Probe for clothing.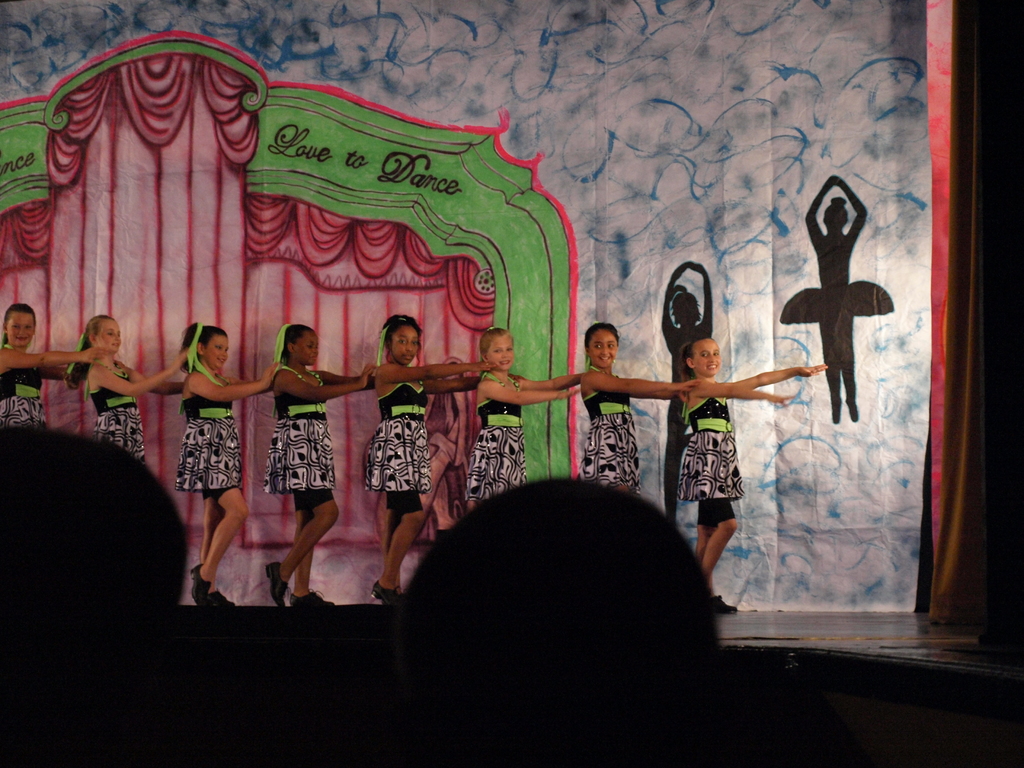
Probe result: l=465, t=360, r=531, b=504.
